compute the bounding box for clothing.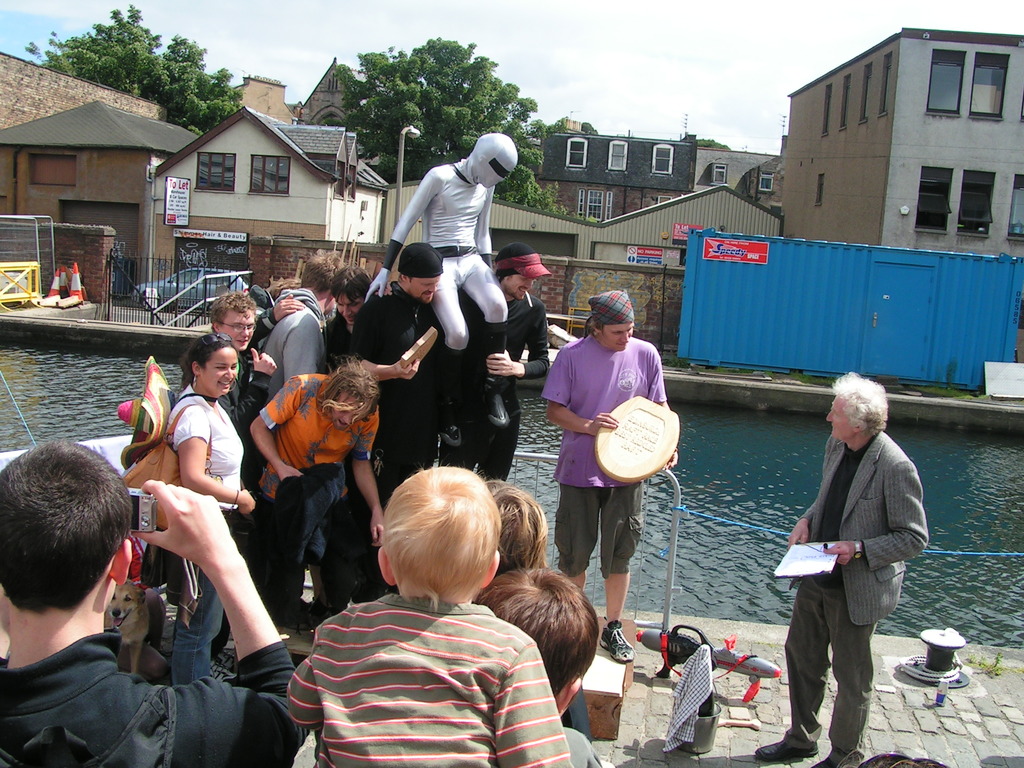
x1=440 y1=287 x2=554 y2=486.
